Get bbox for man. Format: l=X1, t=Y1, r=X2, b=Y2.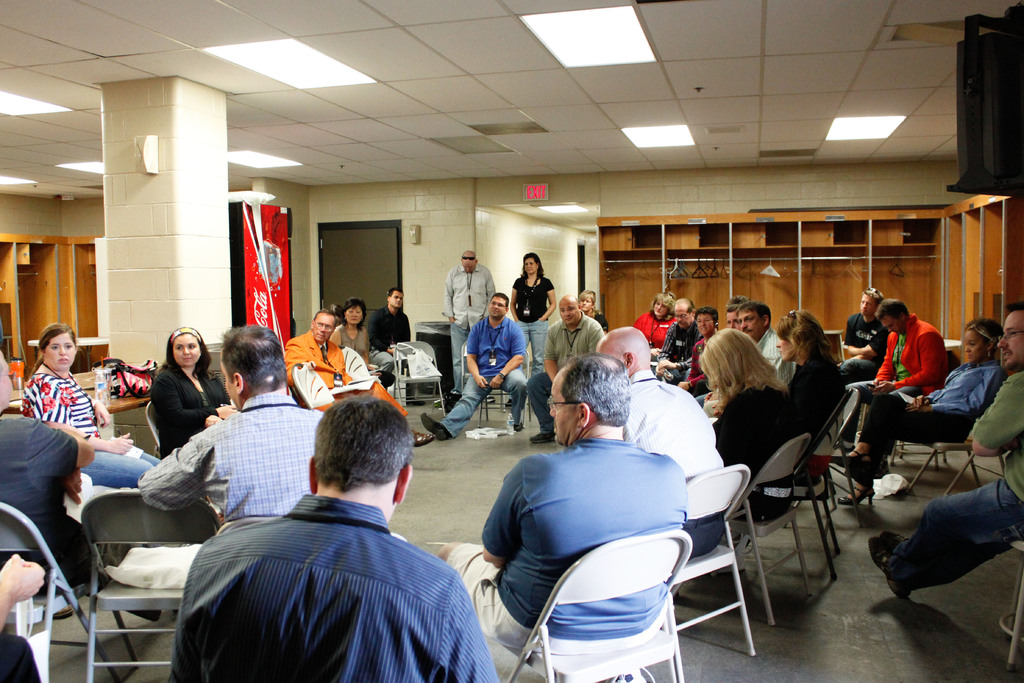
l=369, t=287, r=446, b=377.
